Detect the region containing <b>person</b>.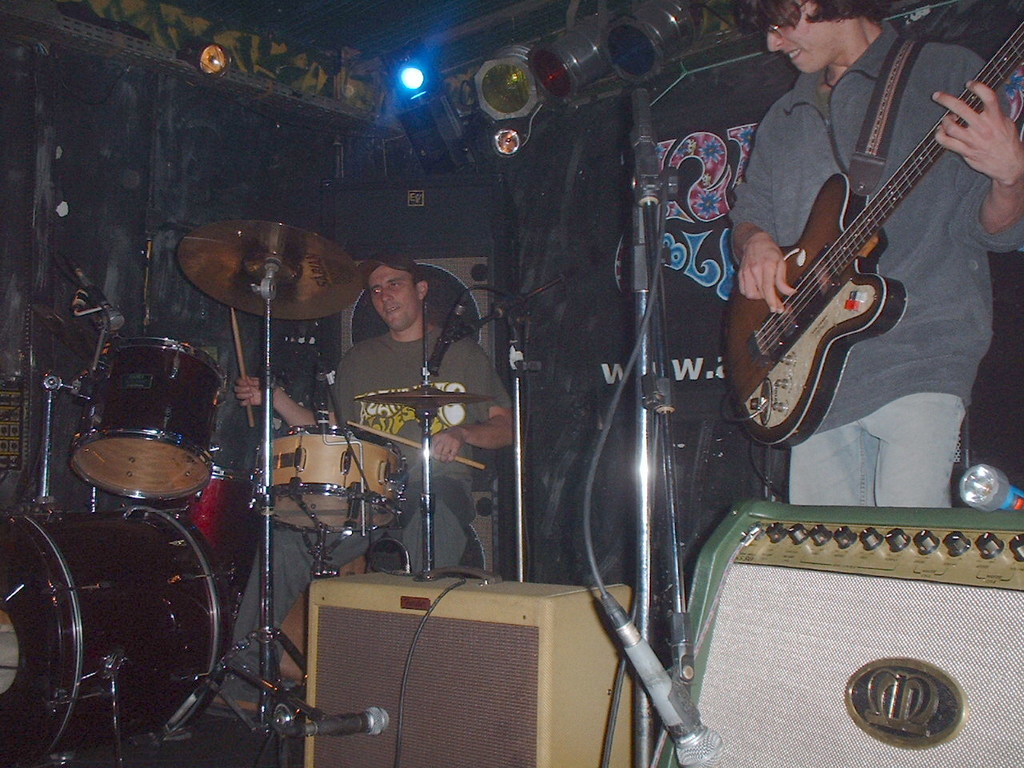
<box>731,5,1023,510</box>.
